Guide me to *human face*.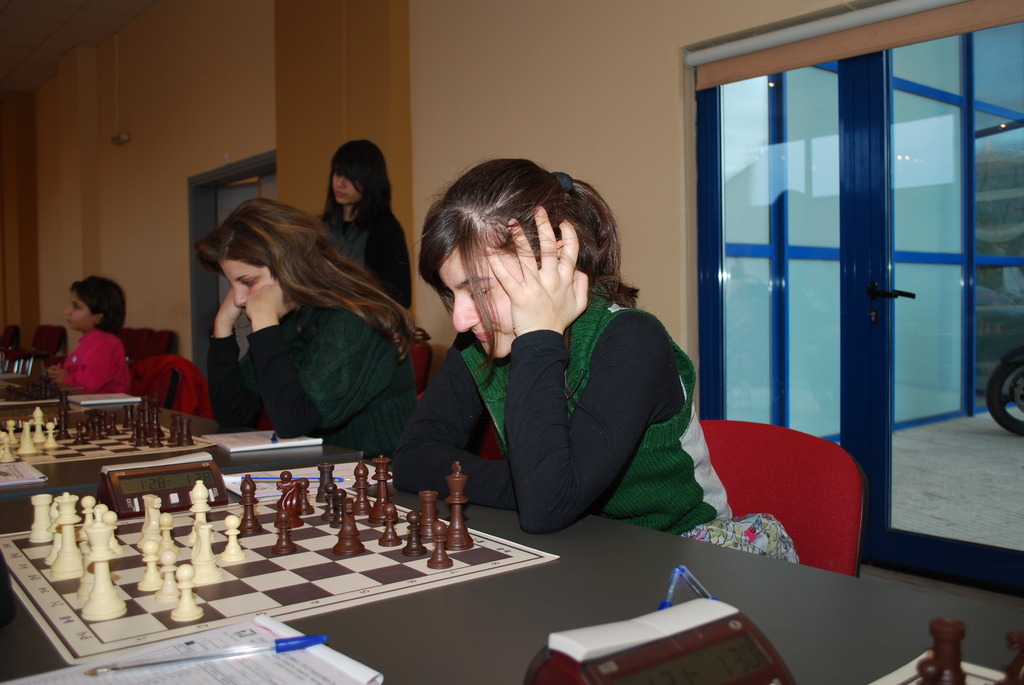
Guidance: 216 242 292 313.
